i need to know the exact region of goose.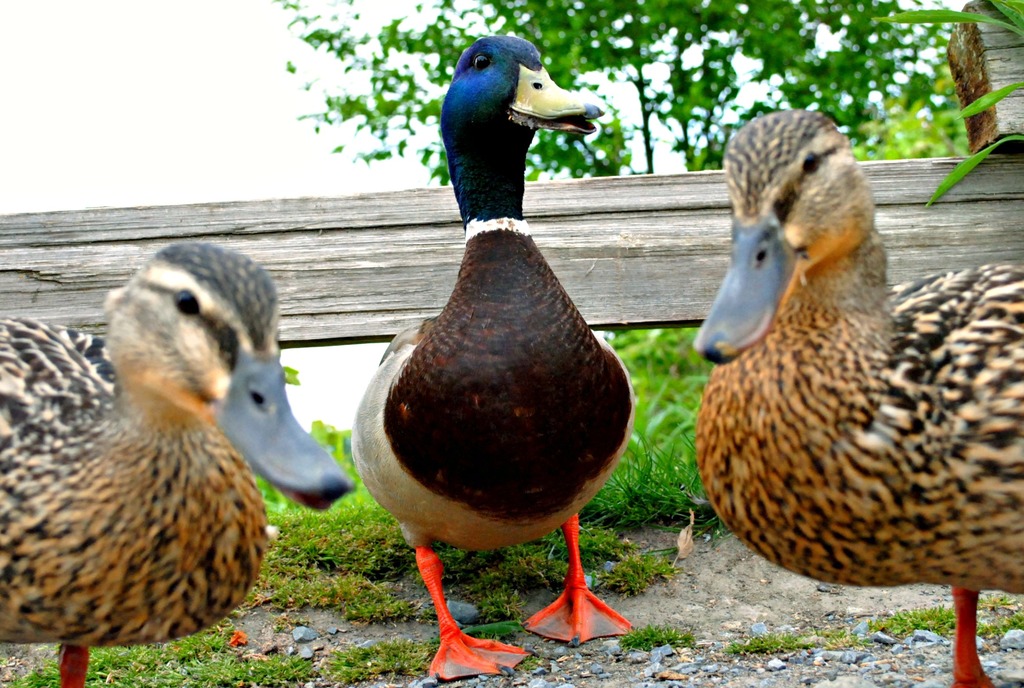
Region: x1=693 y1=110 x2=1023 y2=687.
